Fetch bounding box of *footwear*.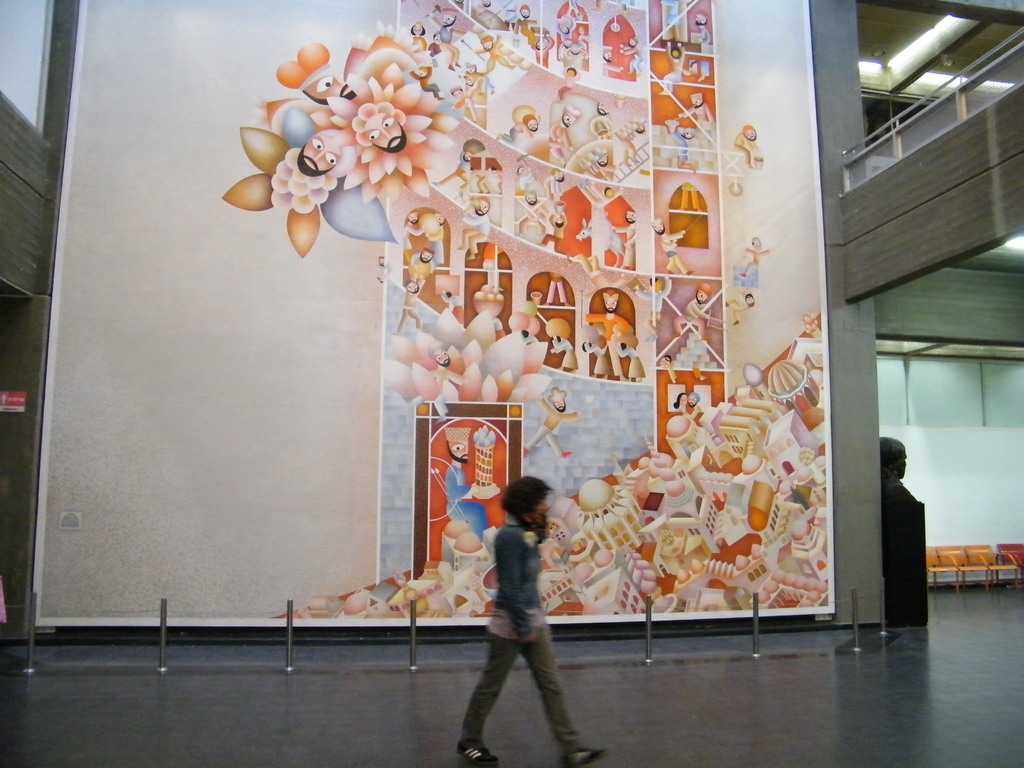
Bbox: x1=456, y1=743, x2=499, y2=767.
